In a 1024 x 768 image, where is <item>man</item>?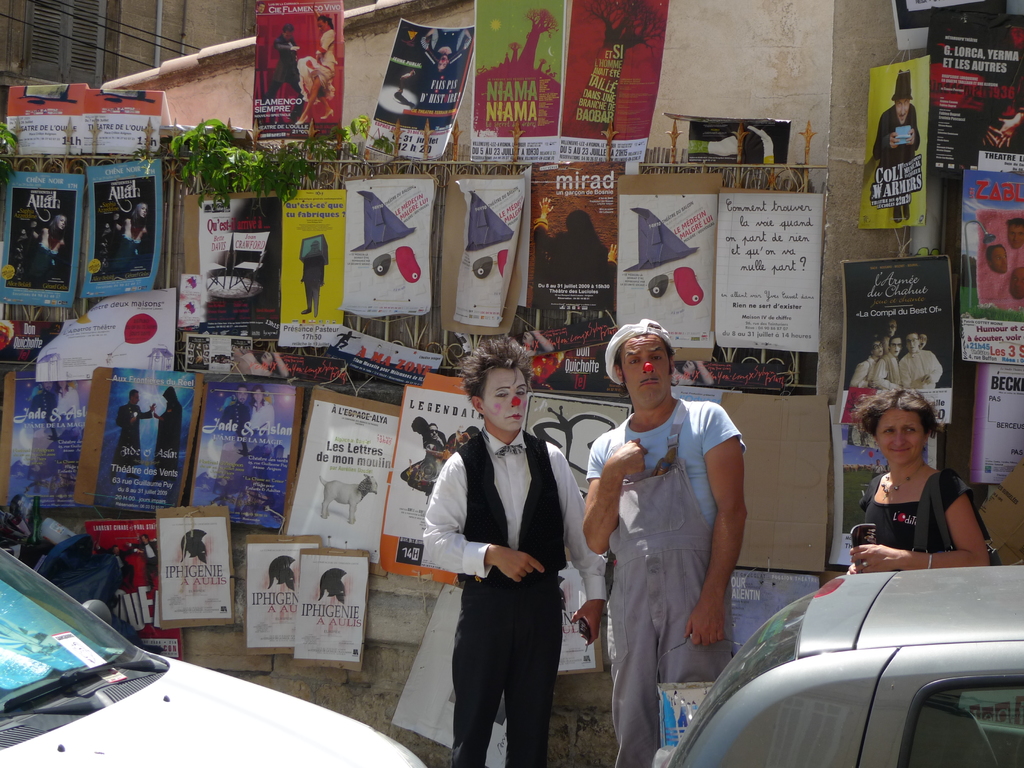
pyautogui.locateOnScreen(586, 316, 763, 751).
